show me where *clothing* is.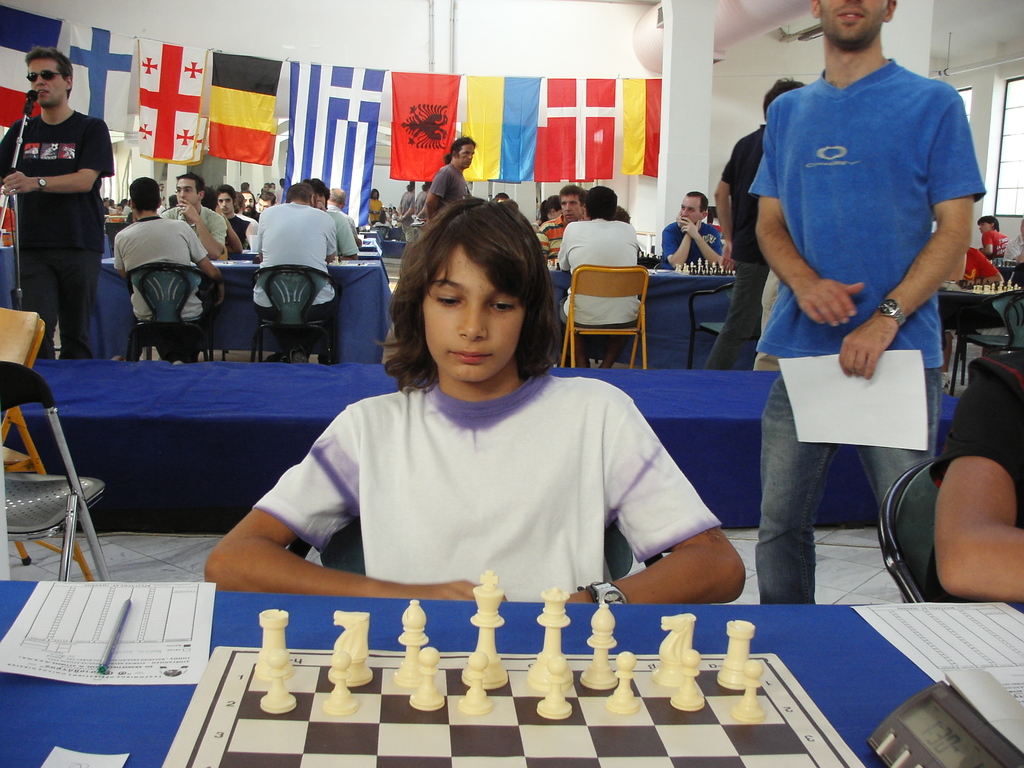
*clothing* is at locate(239, 320, 712, 623).
